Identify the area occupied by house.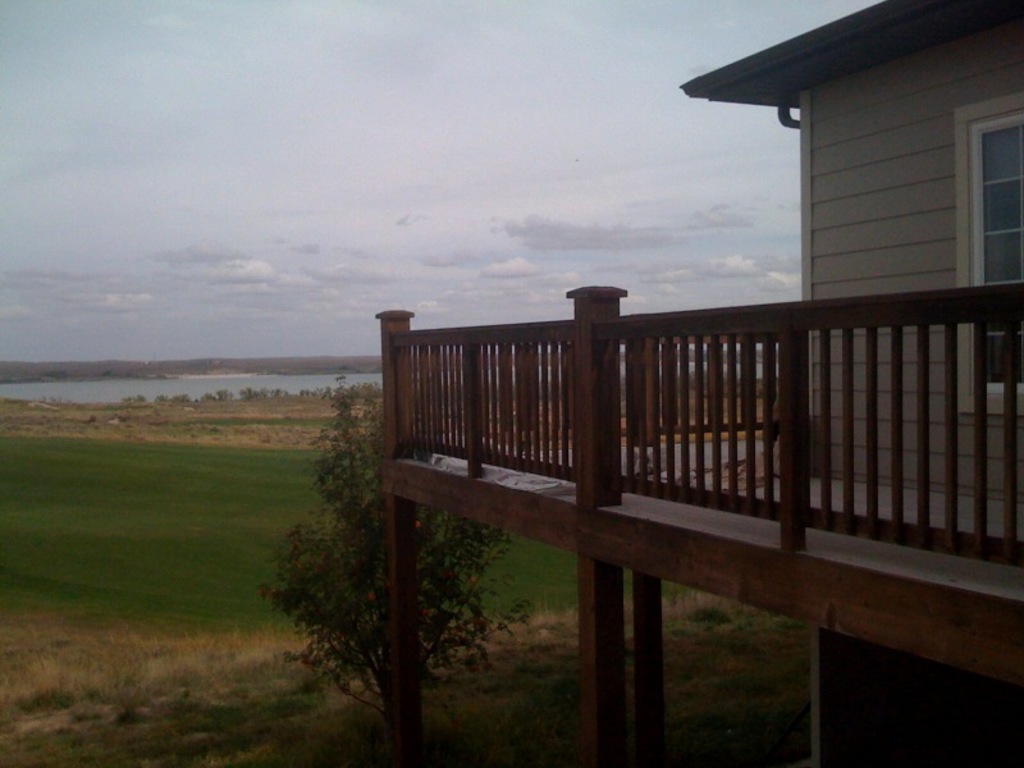
Area: (x1=369, y1=0, x2=1023, y2=767).
